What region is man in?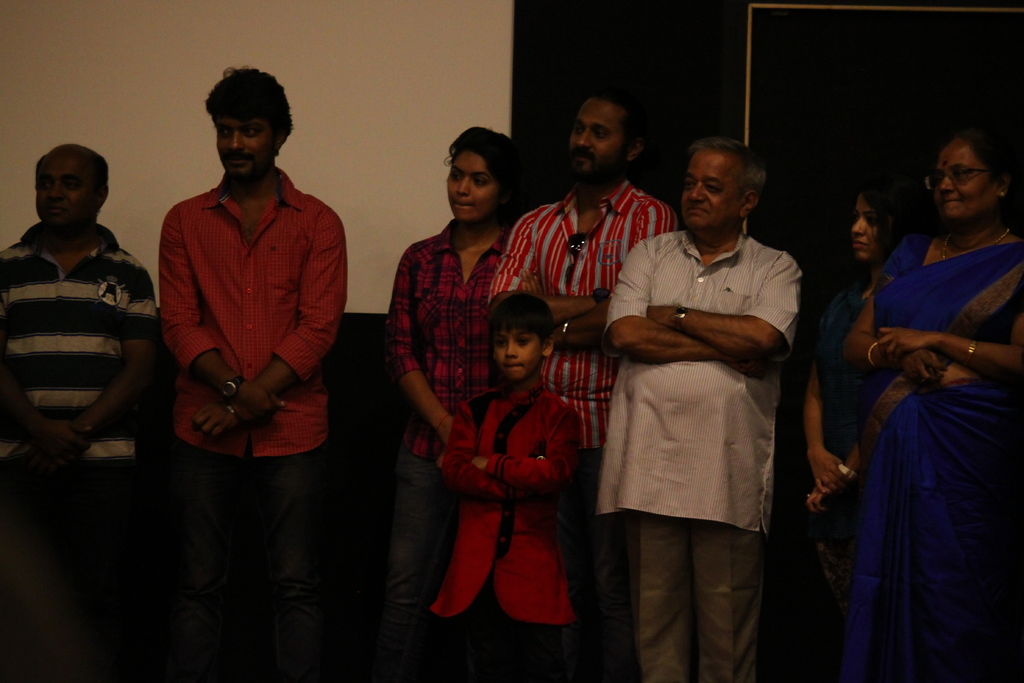
[591, 136, 802, 682].
